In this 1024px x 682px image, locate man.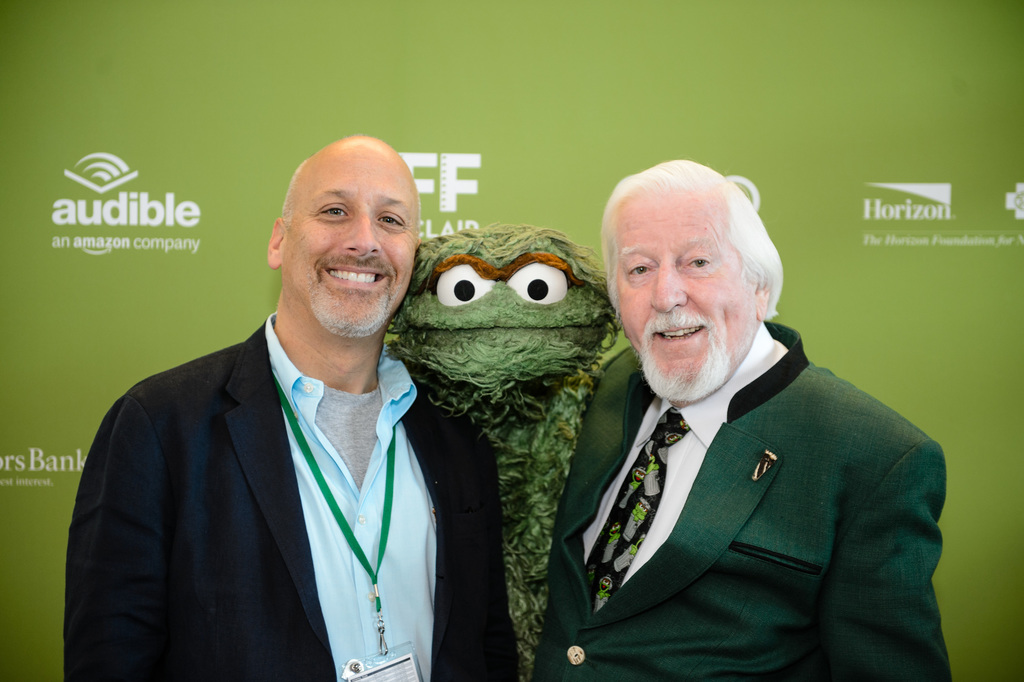
Bounding box: <bbox>82, 147, 458, 673</bbox>.
